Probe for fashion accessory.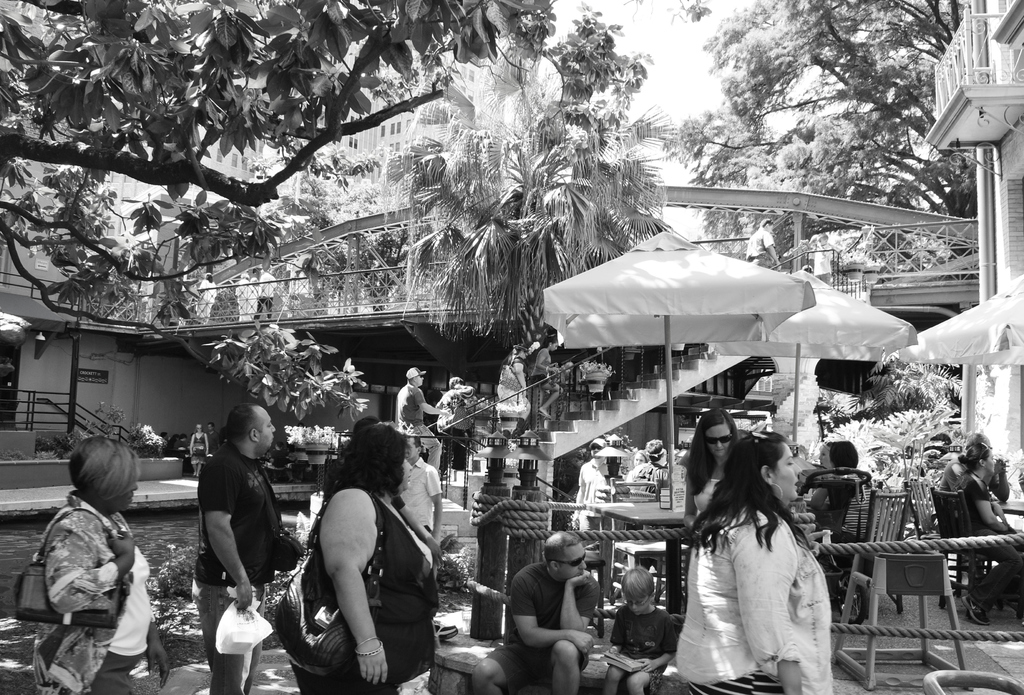
Probe result: [x1=195, y1=426, x2=205, y2=431].
